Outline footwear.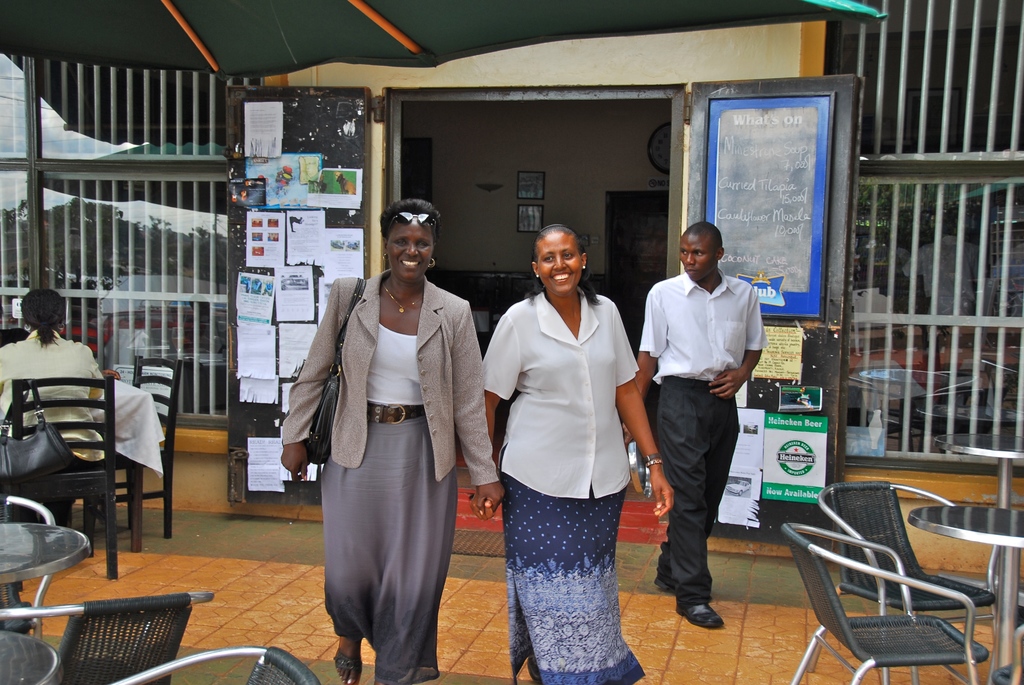
Outline: rect(650, 576, 685, 596).
